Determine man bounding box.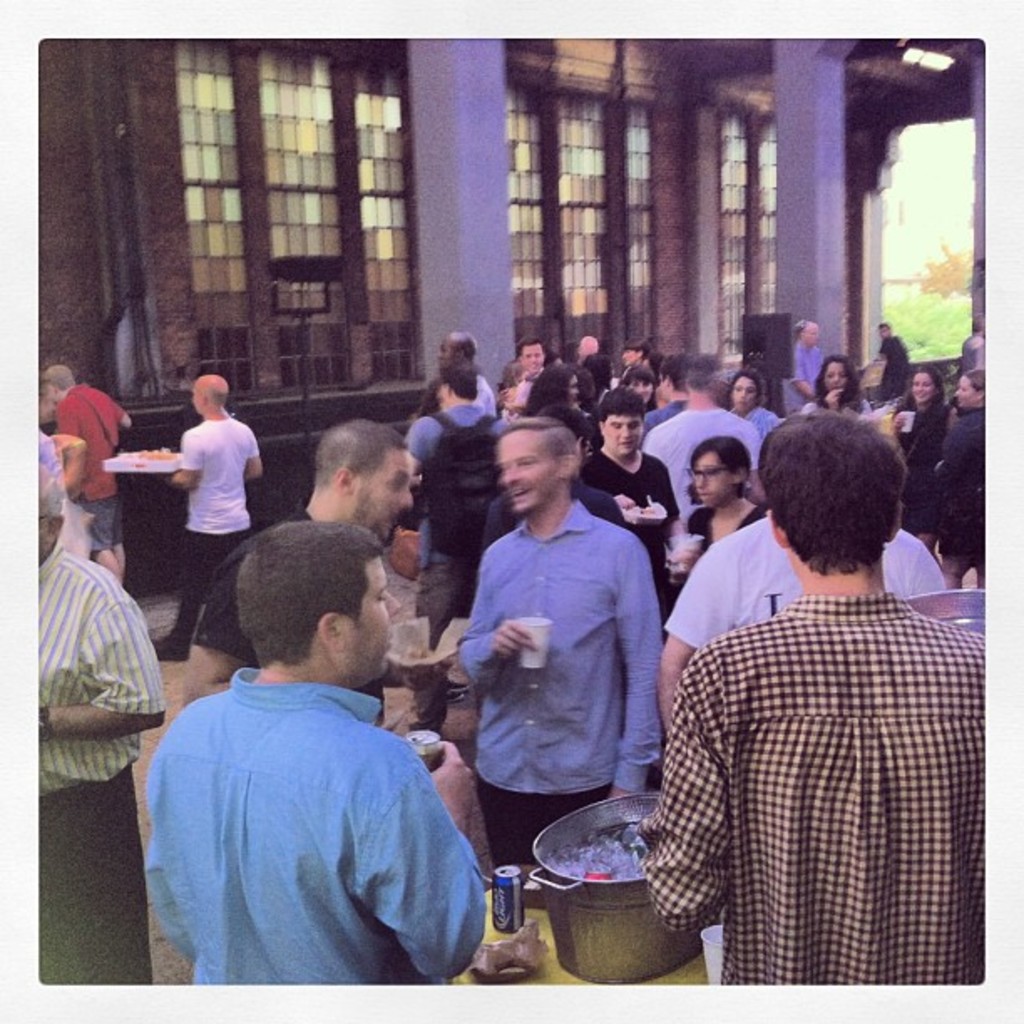
Determined: <box>773,306,827,418</box>.
